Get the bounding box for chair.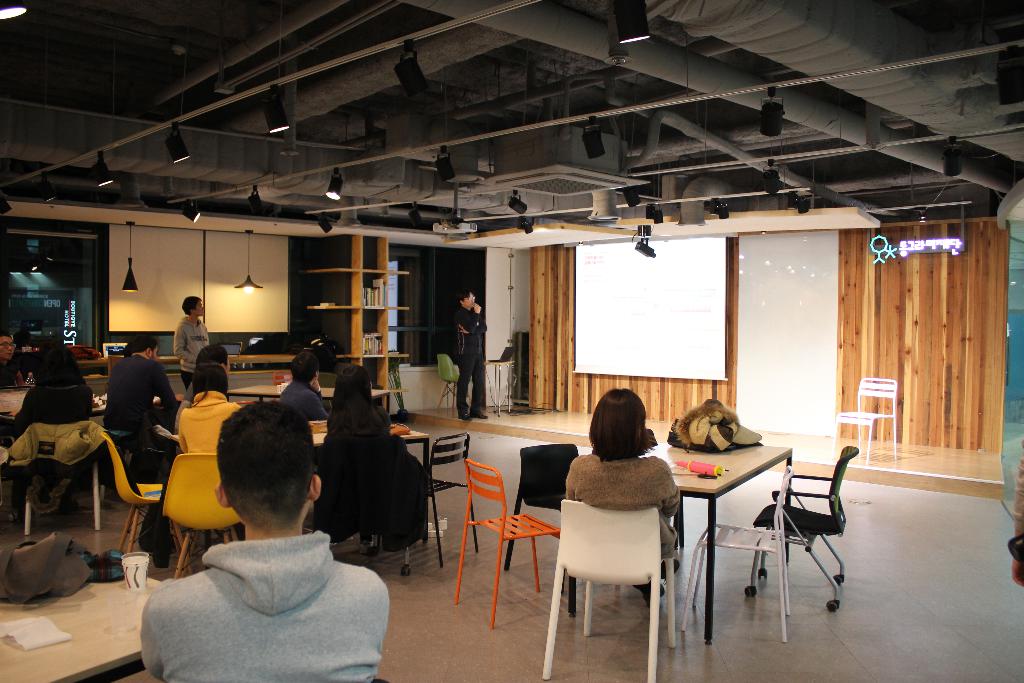
<box>502,442,579,572</box>.
